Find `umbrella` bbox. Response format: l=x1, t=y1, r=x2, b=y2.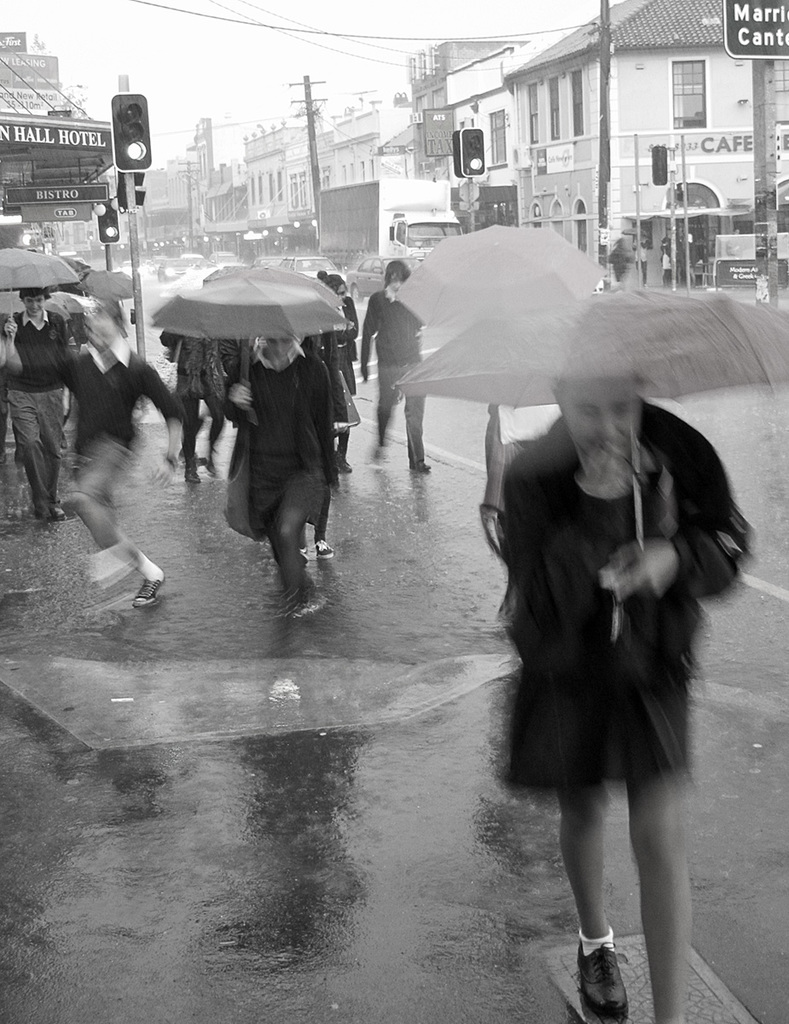
l=88, t=265, r=142, b=300.
